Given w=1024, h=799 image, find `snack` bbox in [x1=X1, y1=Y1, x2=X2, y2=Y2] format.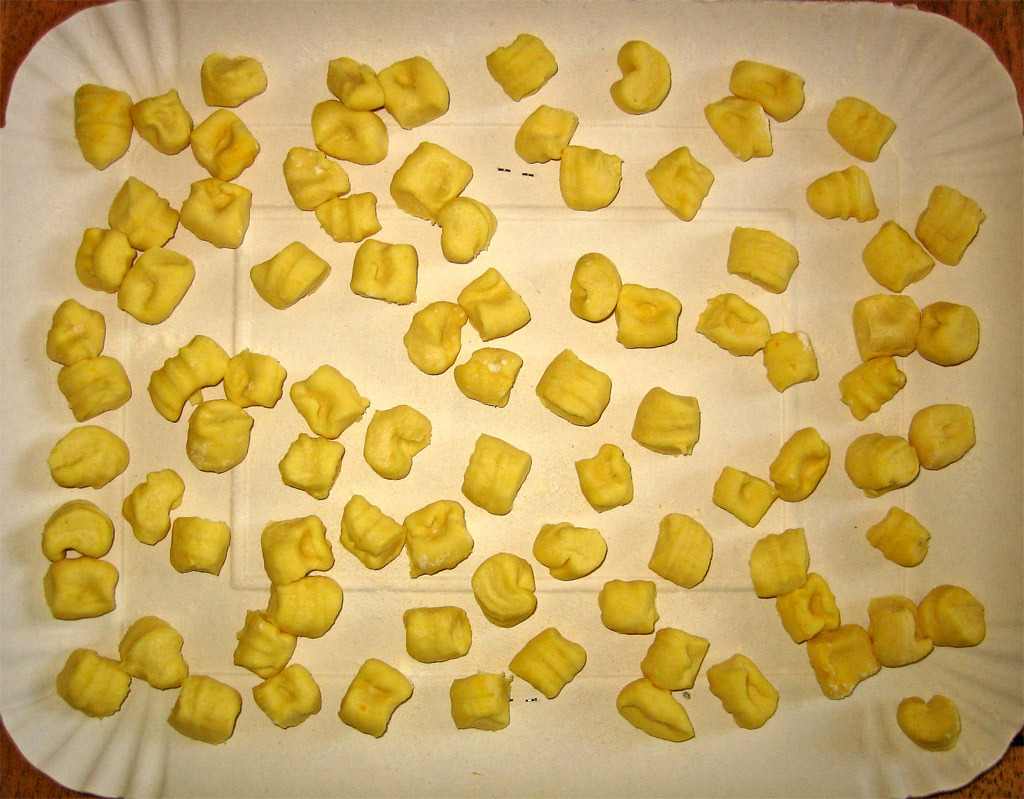
[x1=804, y1=164, x2=885, y2=223].
